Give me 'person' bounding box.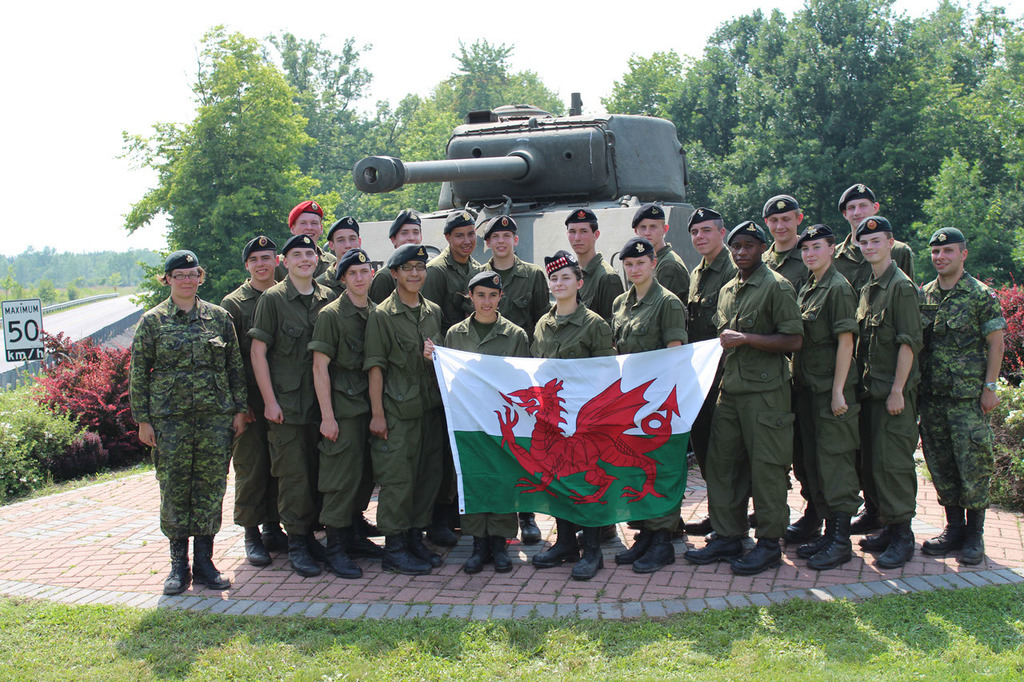
region(685, 221, 804, 577).
